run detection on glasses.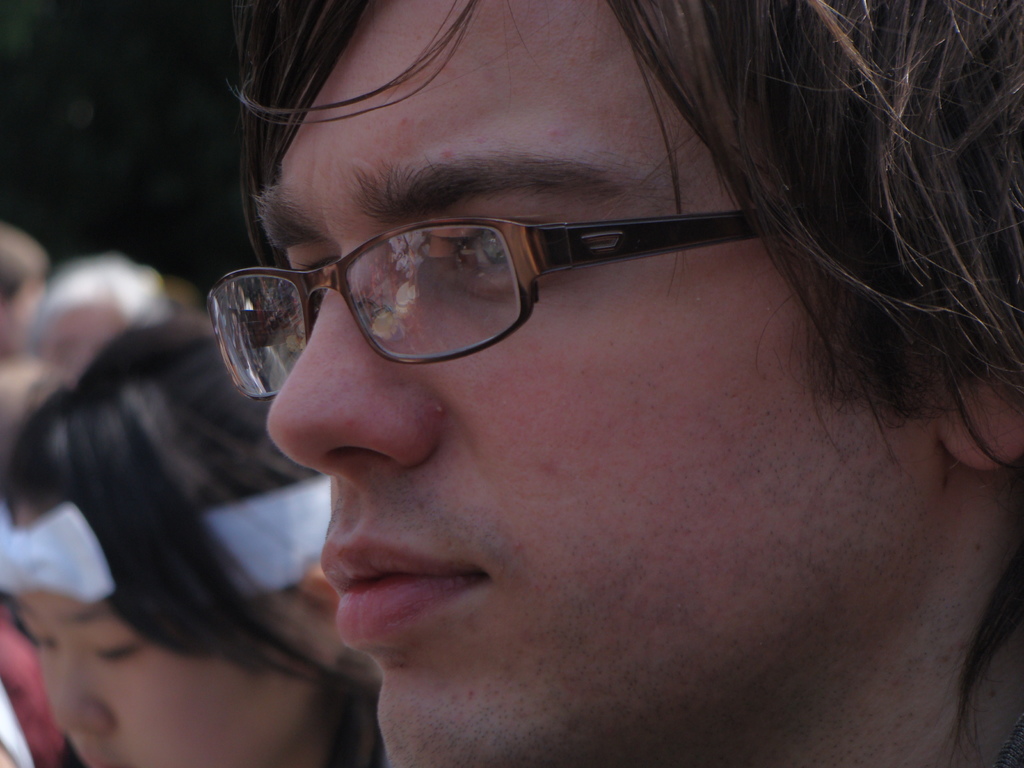
Result: x1=205, y1=220, x2=778, y2=404.
